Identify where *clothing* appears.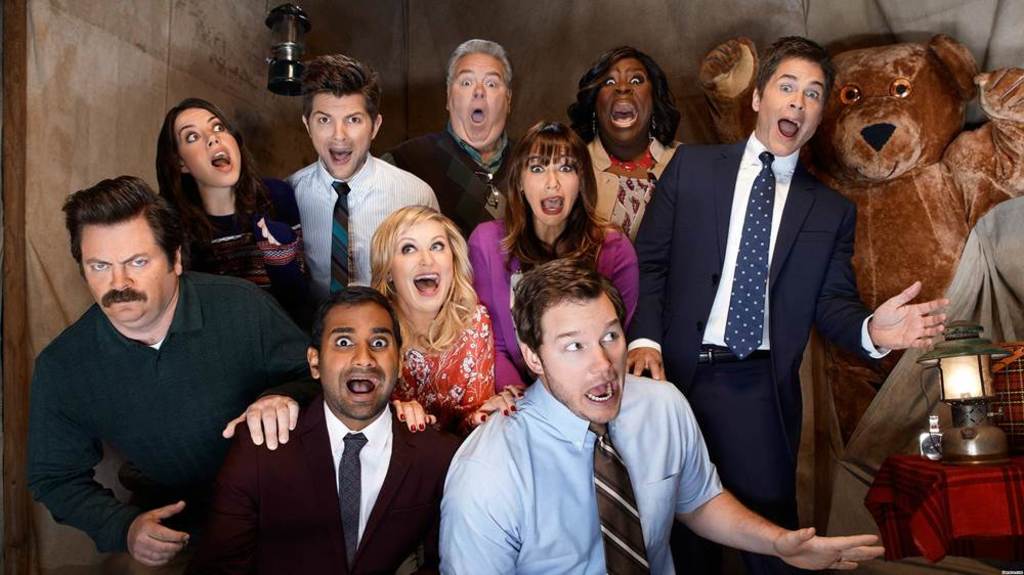
Appears at x1=30 y1=264 x2=314 y2=547.
